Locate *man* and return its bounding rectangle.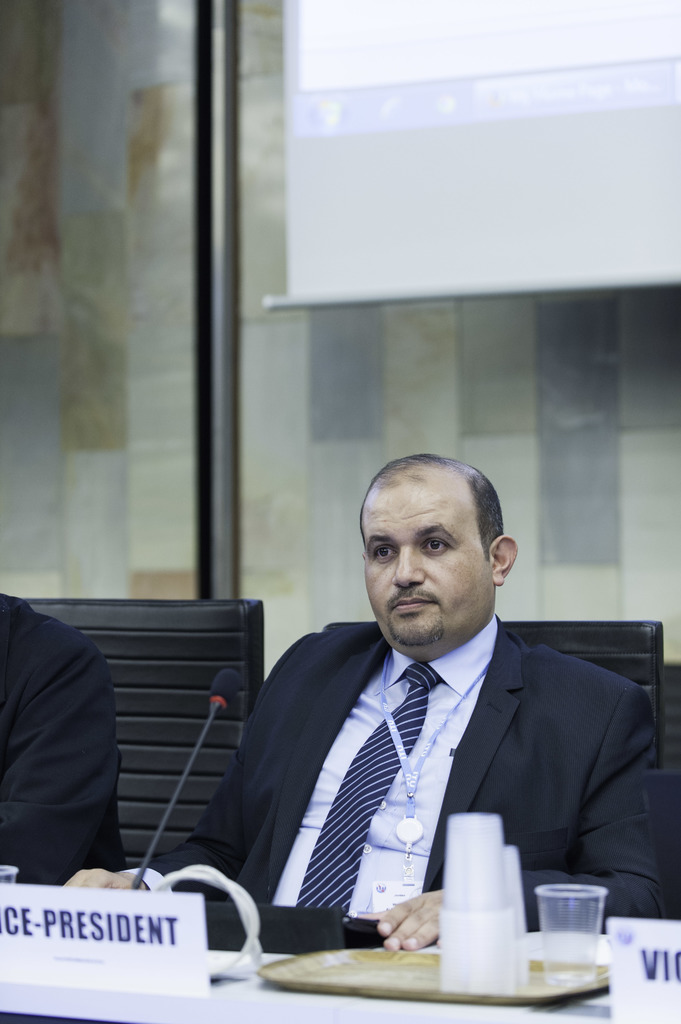
region(0, 579, 131, 904).
